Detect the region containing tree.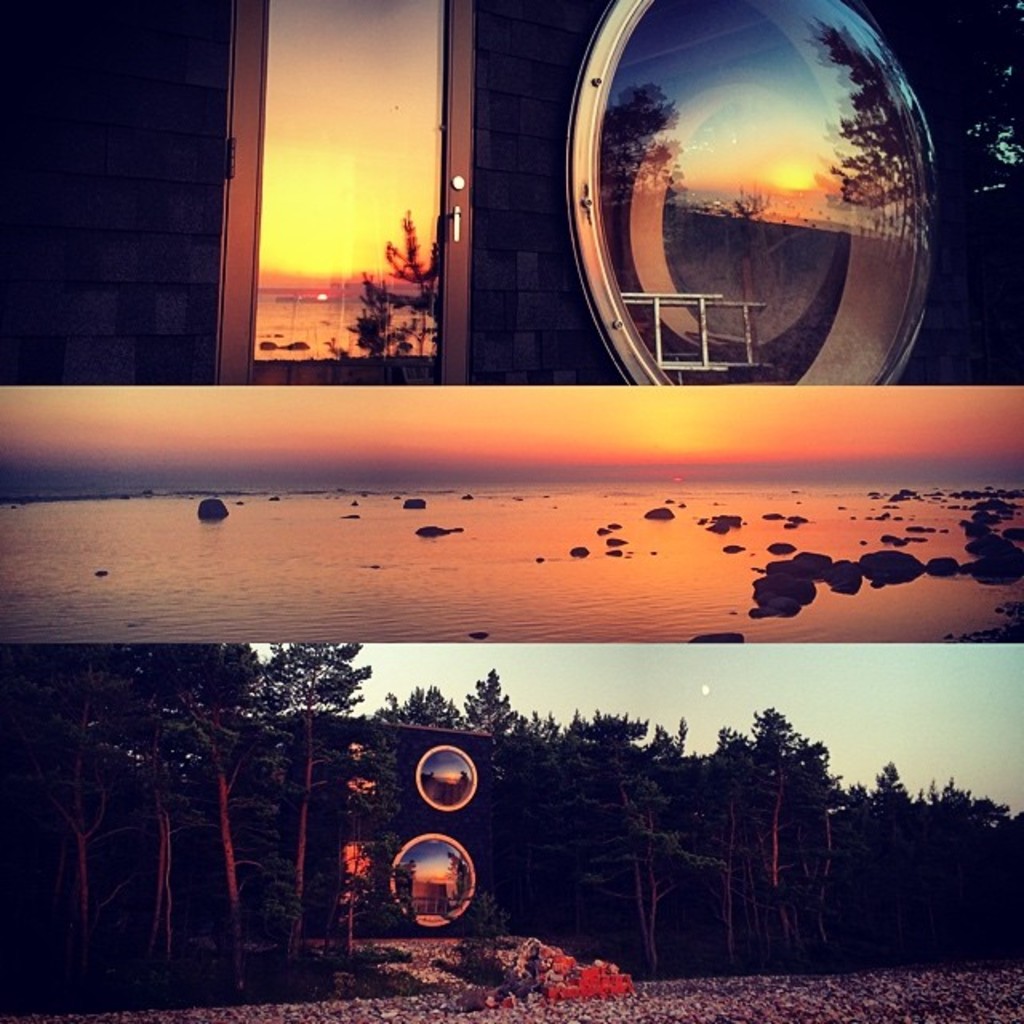
[left=331, top=206, right=445, bottom=366].
